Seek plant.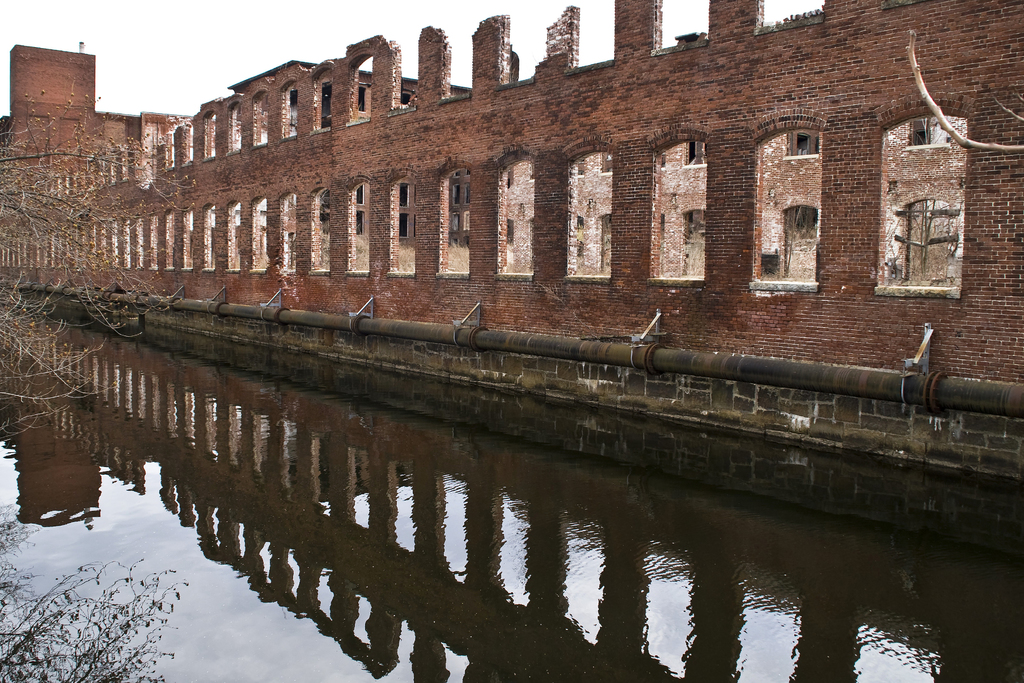
l=0, t=85, r=198, b=429.
